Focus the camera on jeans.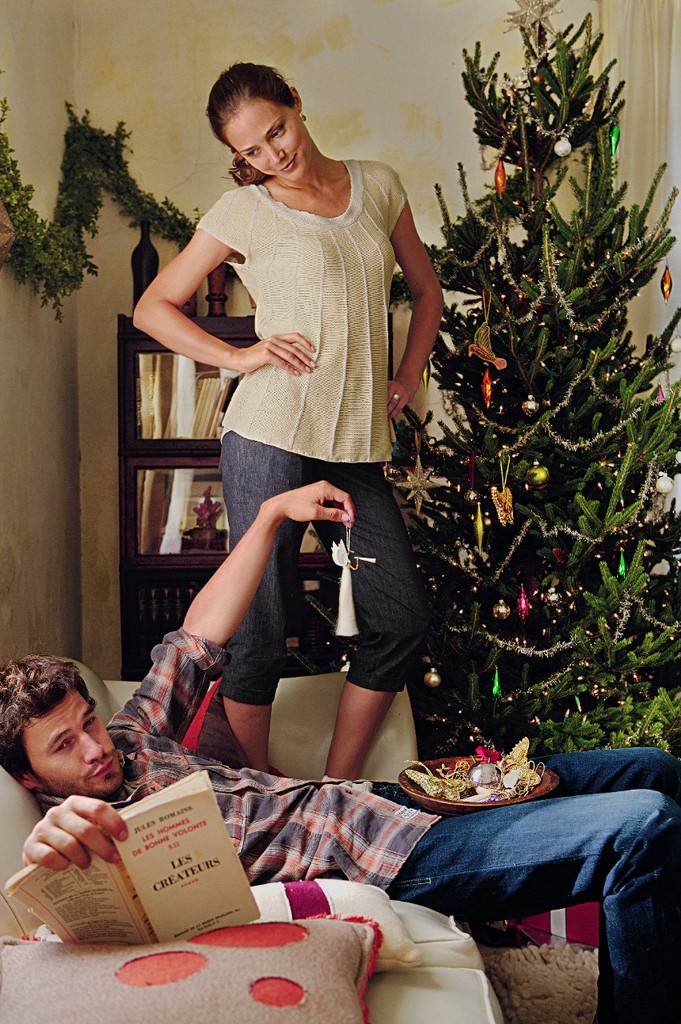
Focus region: rect(379, 739, 680, 1014).
